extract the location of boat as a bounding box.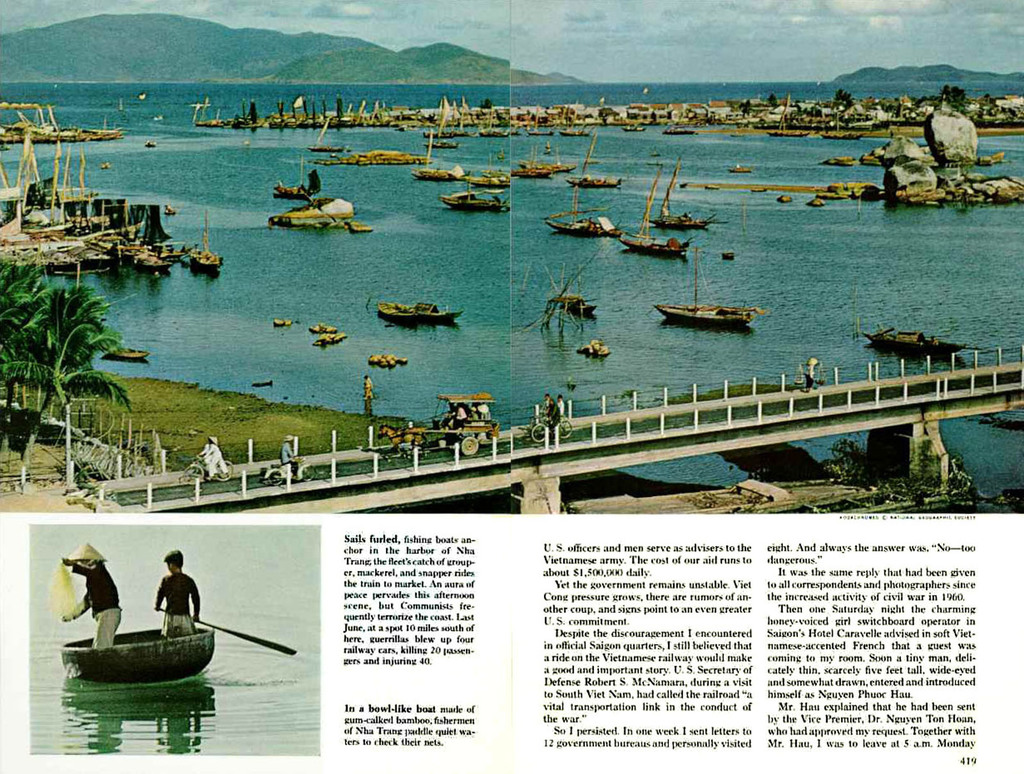
[184, 209, 230, 272].
